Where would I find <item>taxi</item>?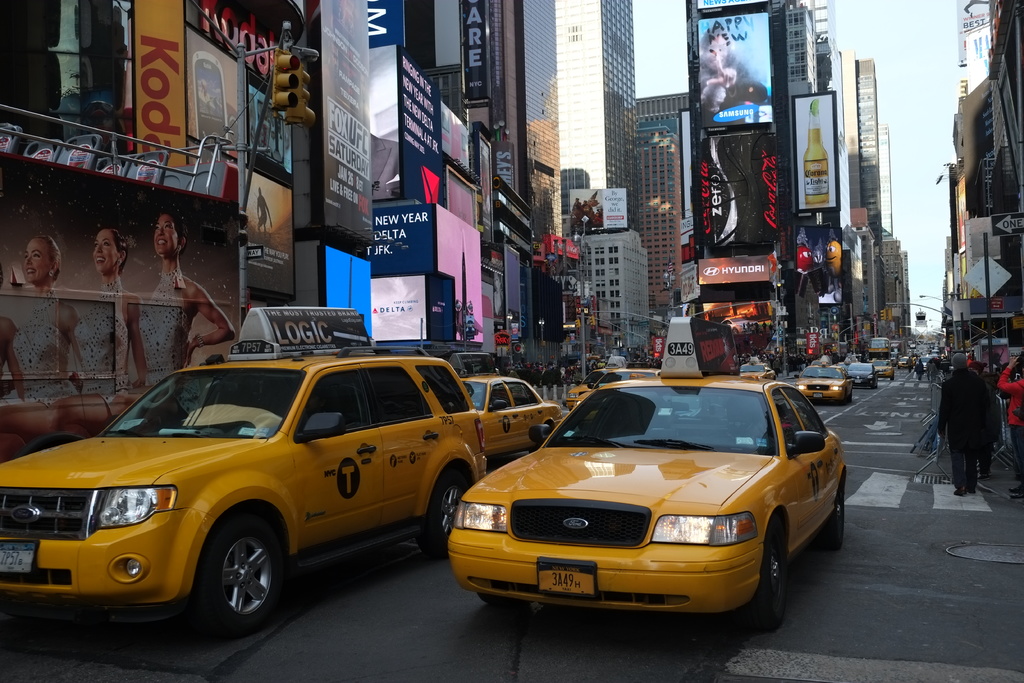
At box(564, 356, 630, 411).
